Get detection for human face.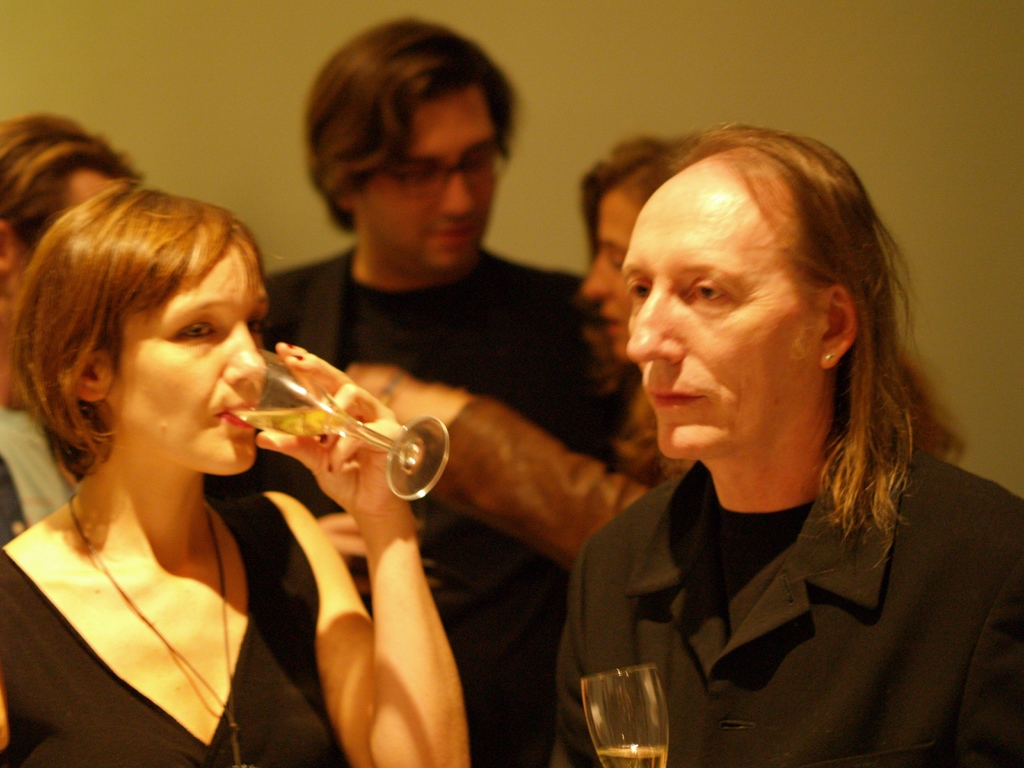
Detection: Rect(579, 188, 644, 360).
